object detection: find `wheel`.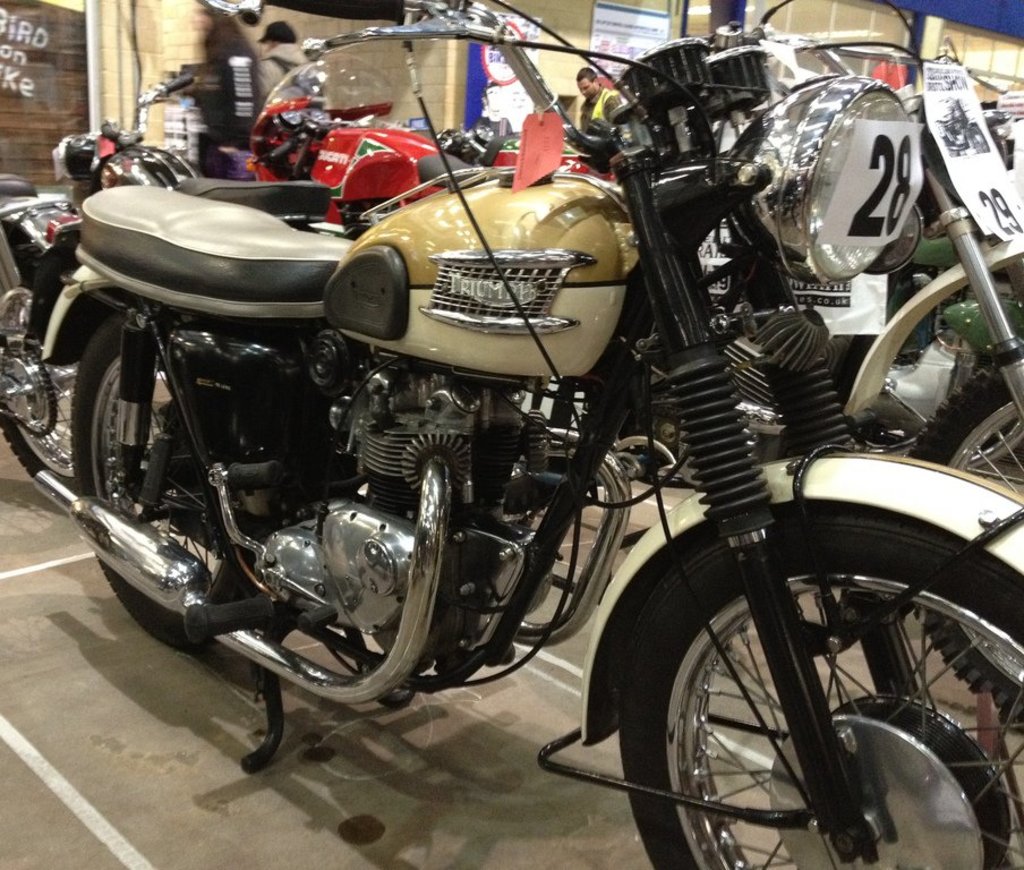
(left=910, top=365, right=1023, bottom=733).
